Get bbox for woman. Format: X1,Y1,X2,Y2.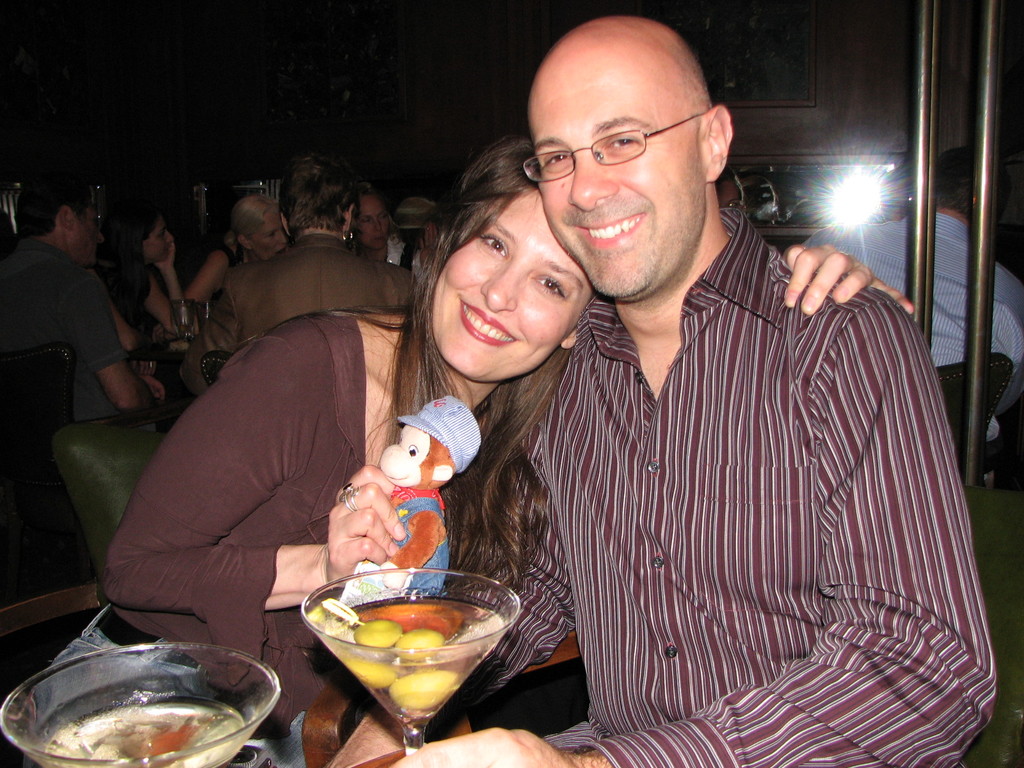
97,208,185,338.
